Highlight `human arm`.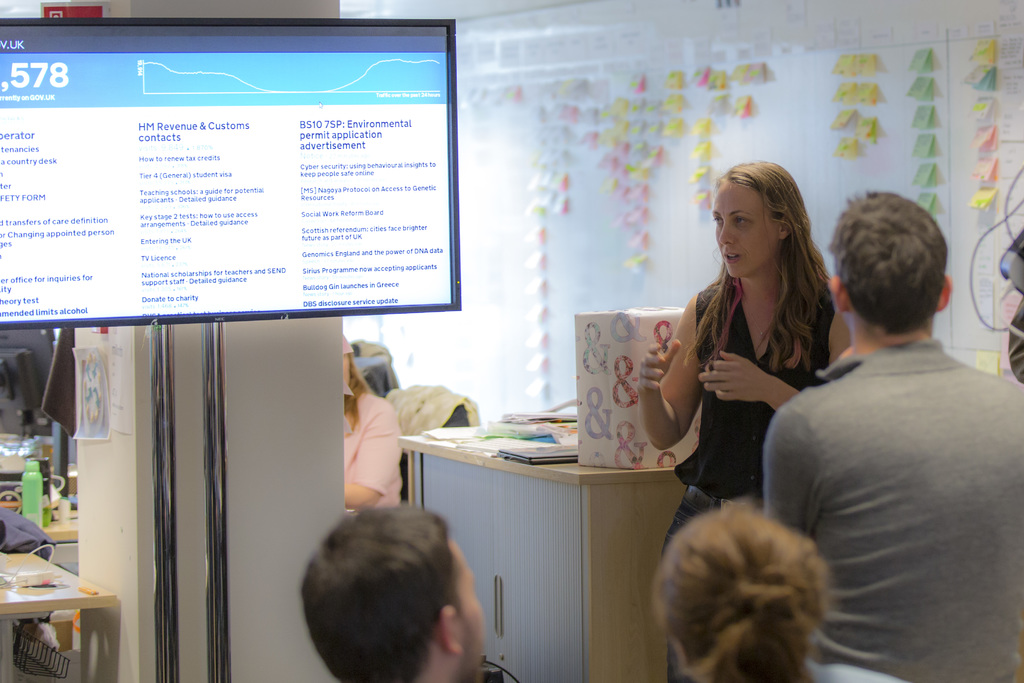
Highlighted region: (x1=640, y1=335, x2=709, y2=459).
